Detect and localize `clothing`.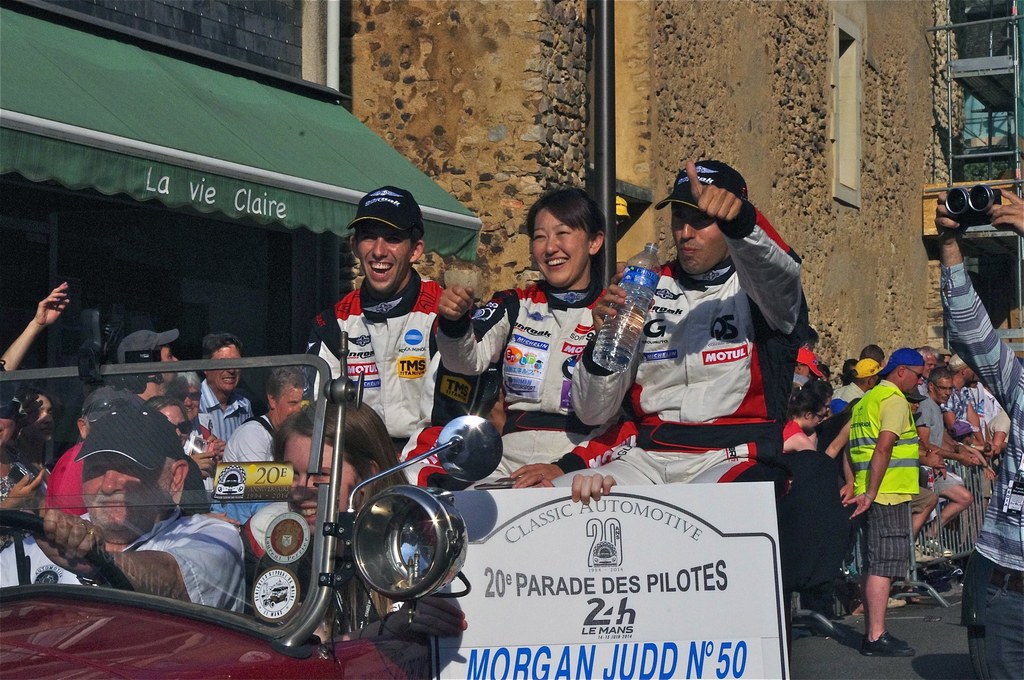
Localized at [2,200,1010,613].
